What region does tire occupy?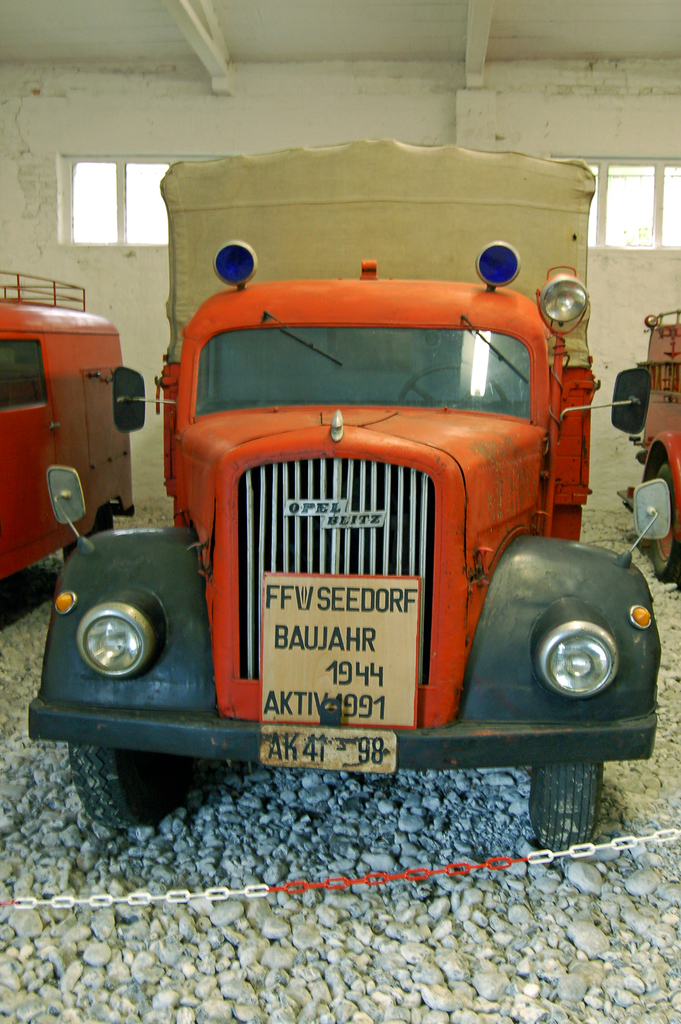
bbox(70, 748, 193, 826).
